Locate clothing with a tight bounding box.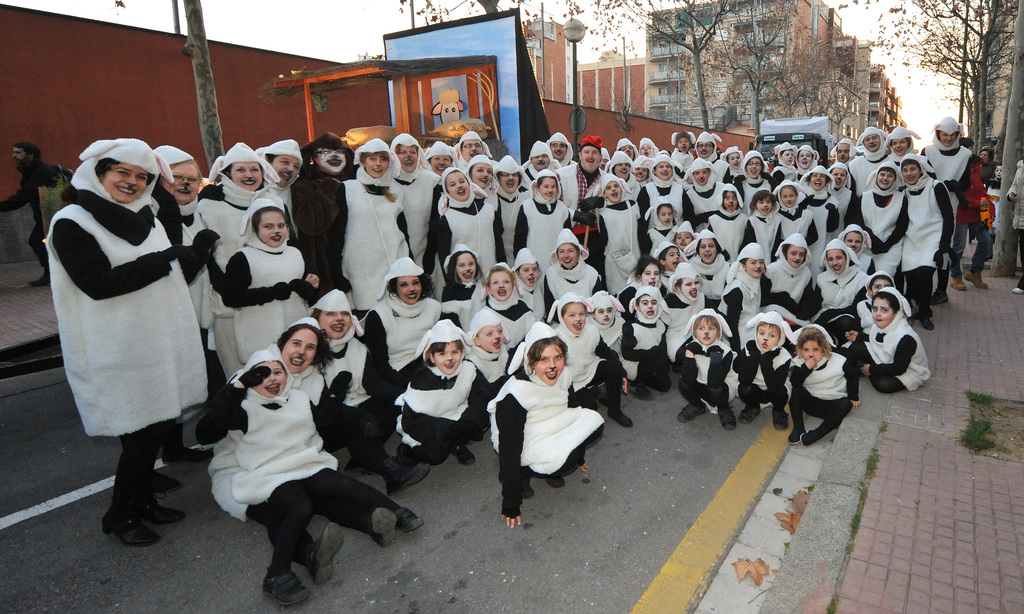
<box>977,161,991,191</box>.
